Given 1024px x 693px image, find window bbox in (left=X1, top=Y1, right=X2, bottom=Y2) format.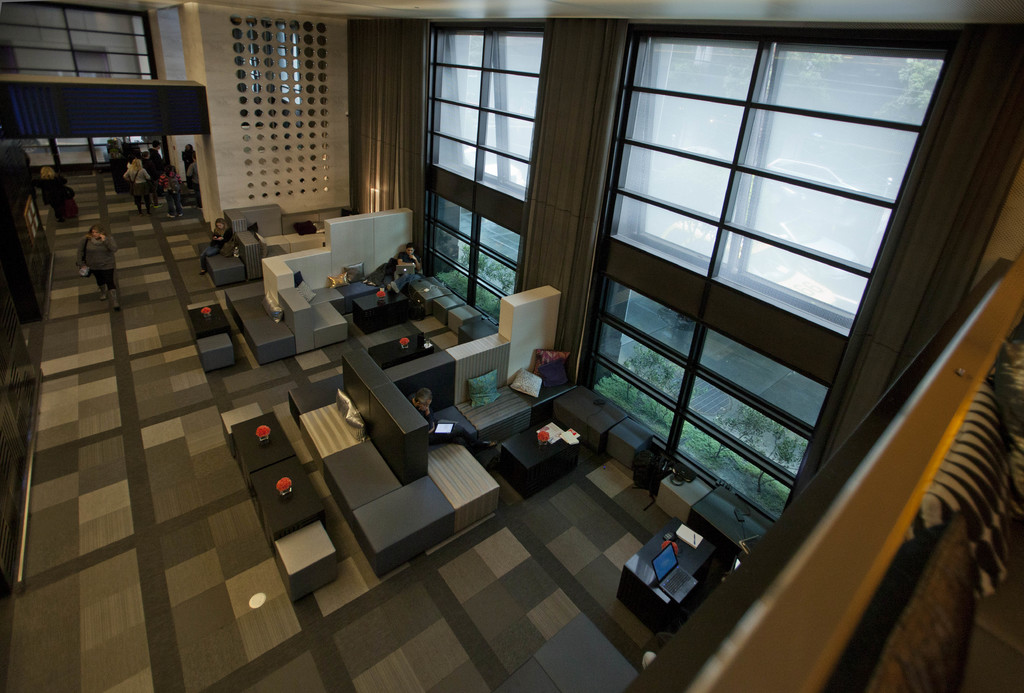
(left=588, top=273, right=824, bottom=525).
